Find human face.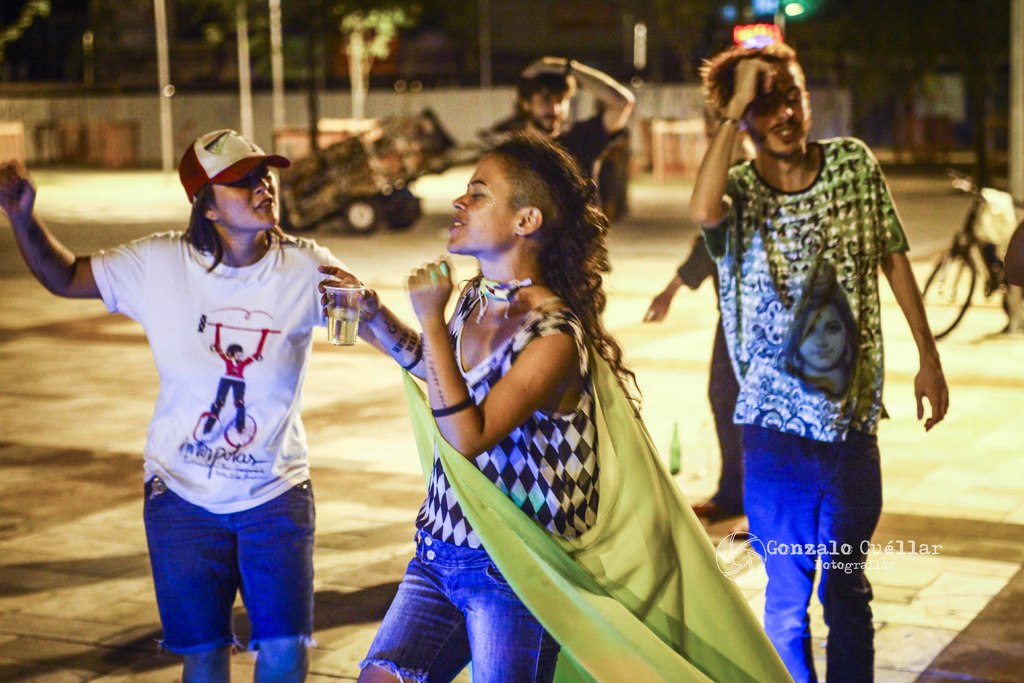
box(535, 89, 570, 135).
